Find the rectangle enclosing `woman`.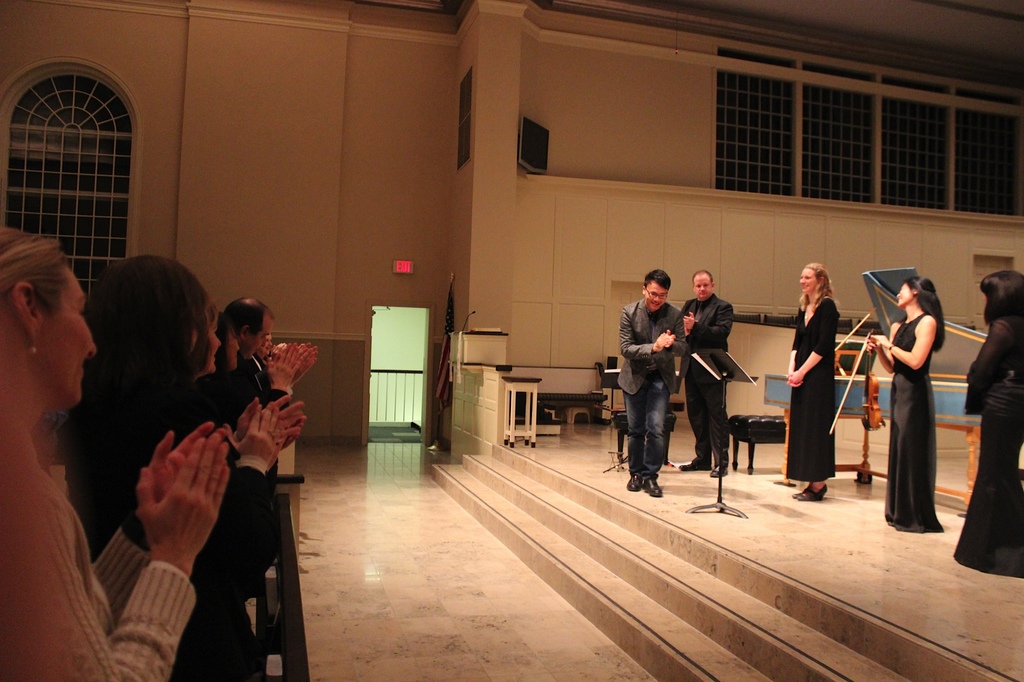
{"x1": 955, "y1": 270, "x2": 1023, "y2": 580}.
